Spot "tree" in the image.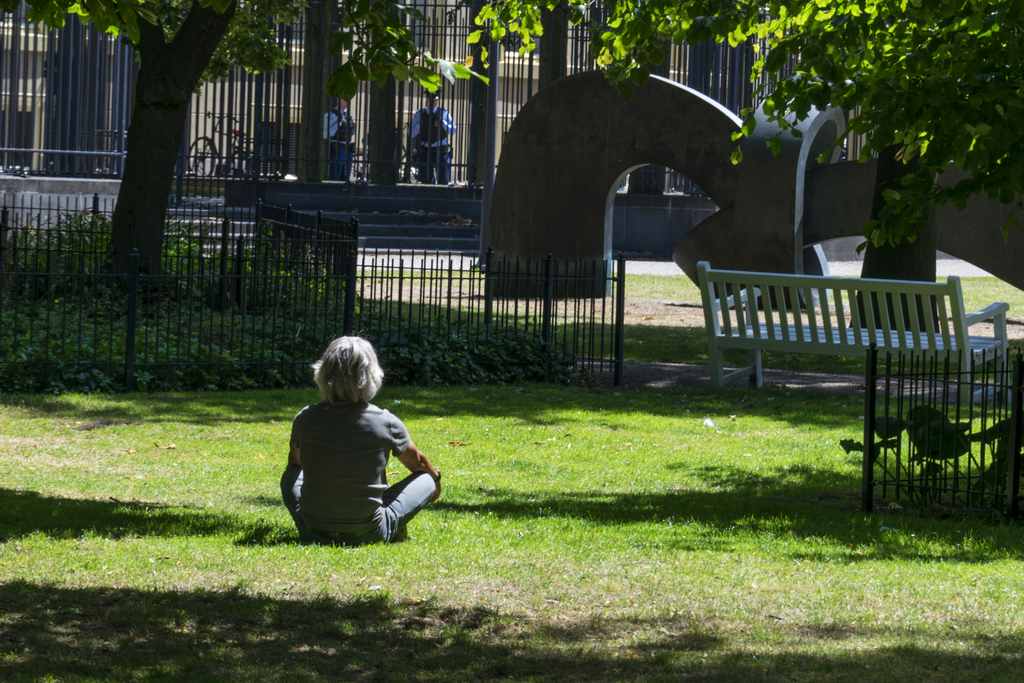
"tree" found at <bbox>442, 0, 1023, 324</bbox>.
